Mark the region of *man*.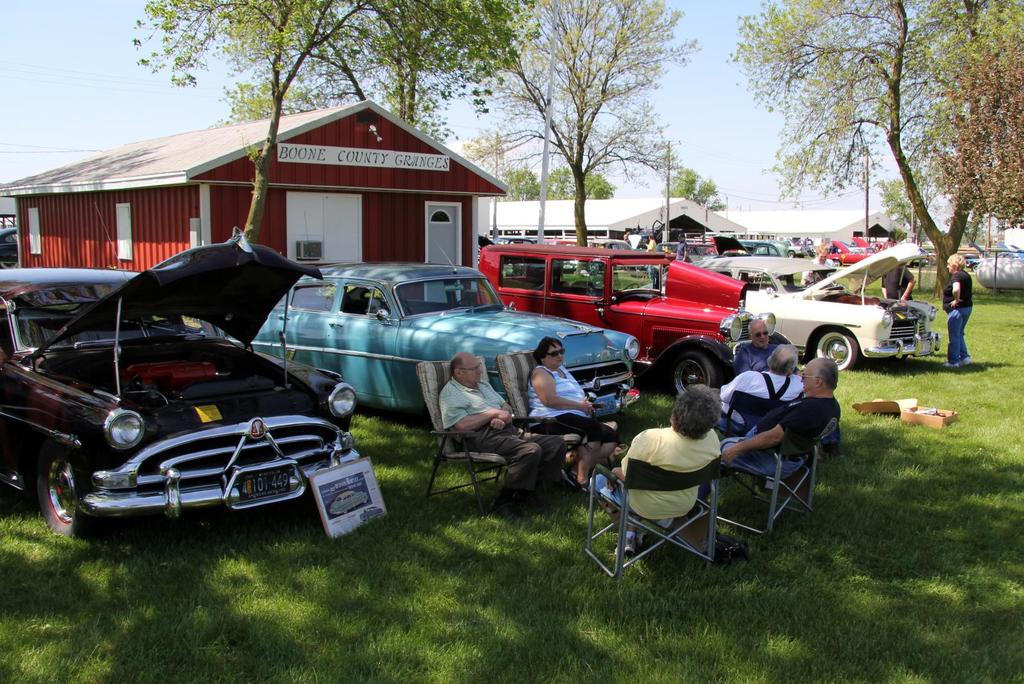
Region: [x1=712, y1=356, x2=841, y2=480].
